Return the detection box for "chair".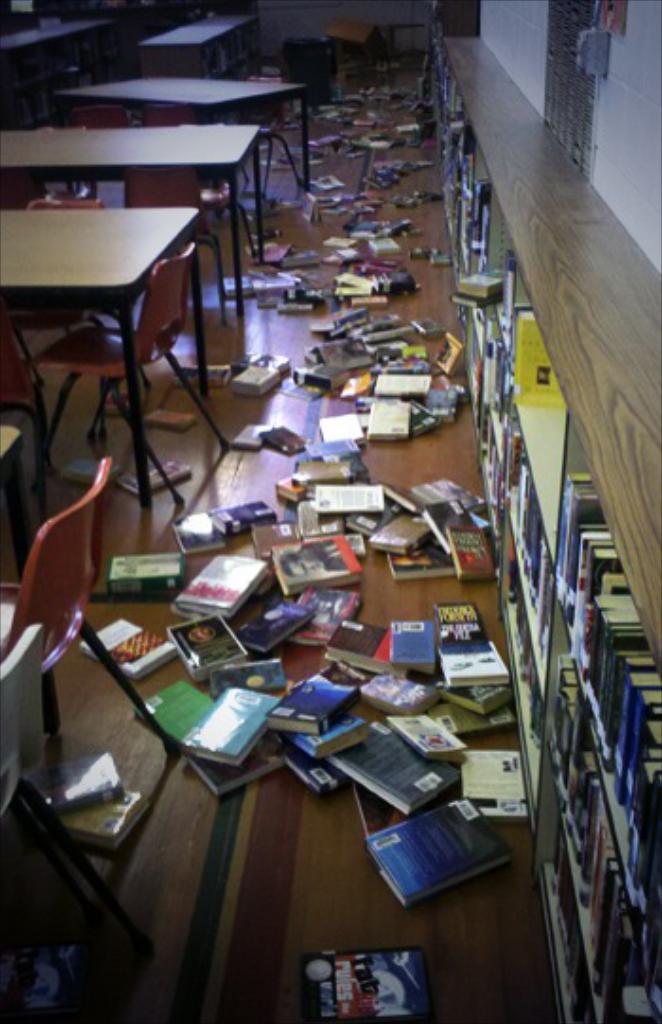
<region>0, 458, 187, 950</region>.
